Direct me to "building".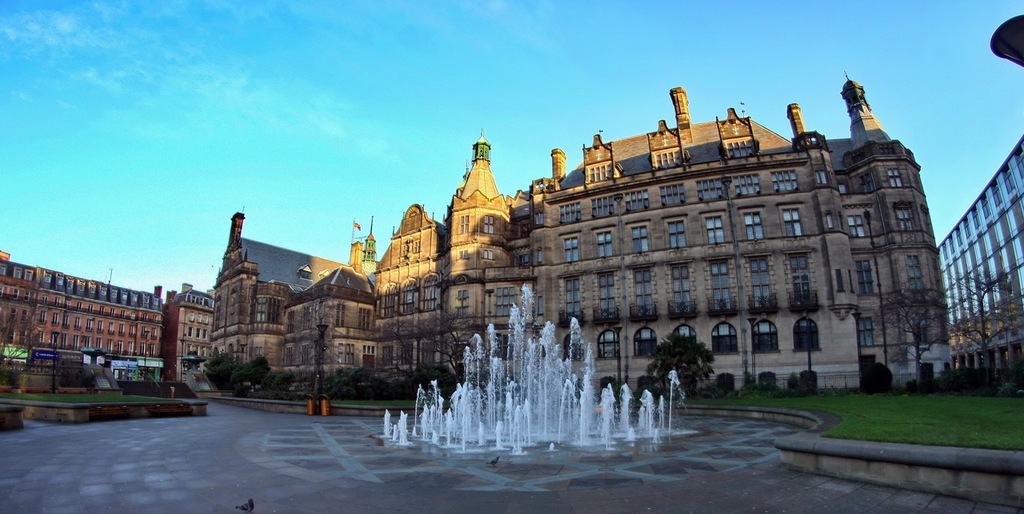
Direction: (167, 285, 211, 385).
